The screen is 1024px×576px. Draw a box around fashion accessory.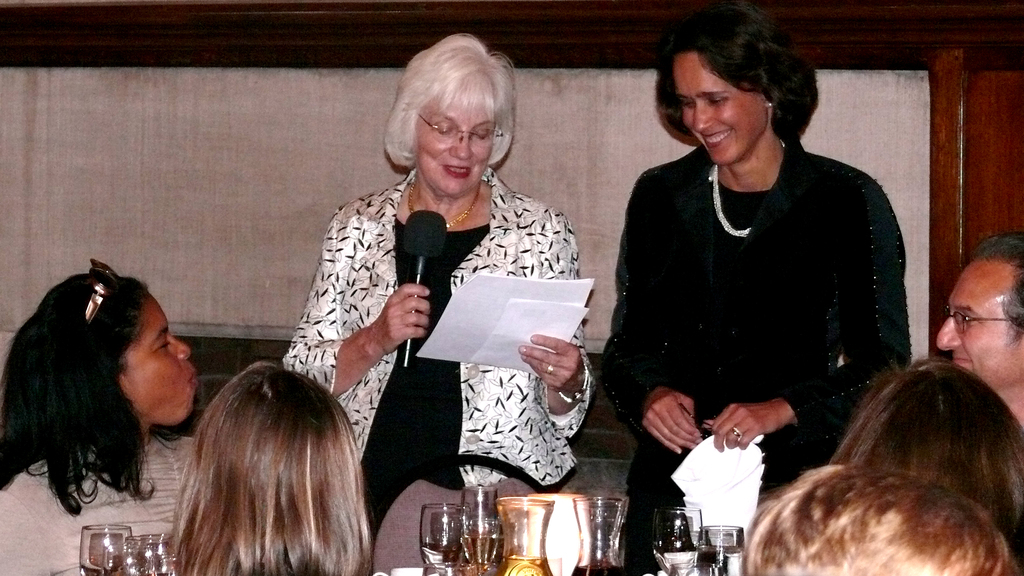
766, 103, 772, 112.
